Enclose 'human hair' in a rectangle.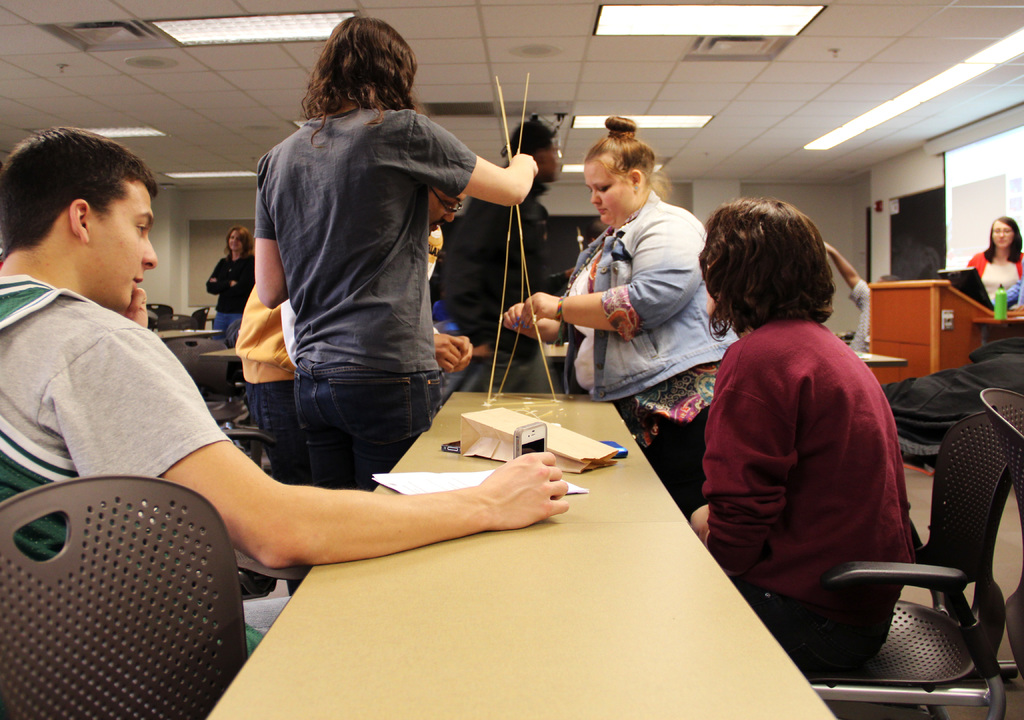
[285,20,429,140].
